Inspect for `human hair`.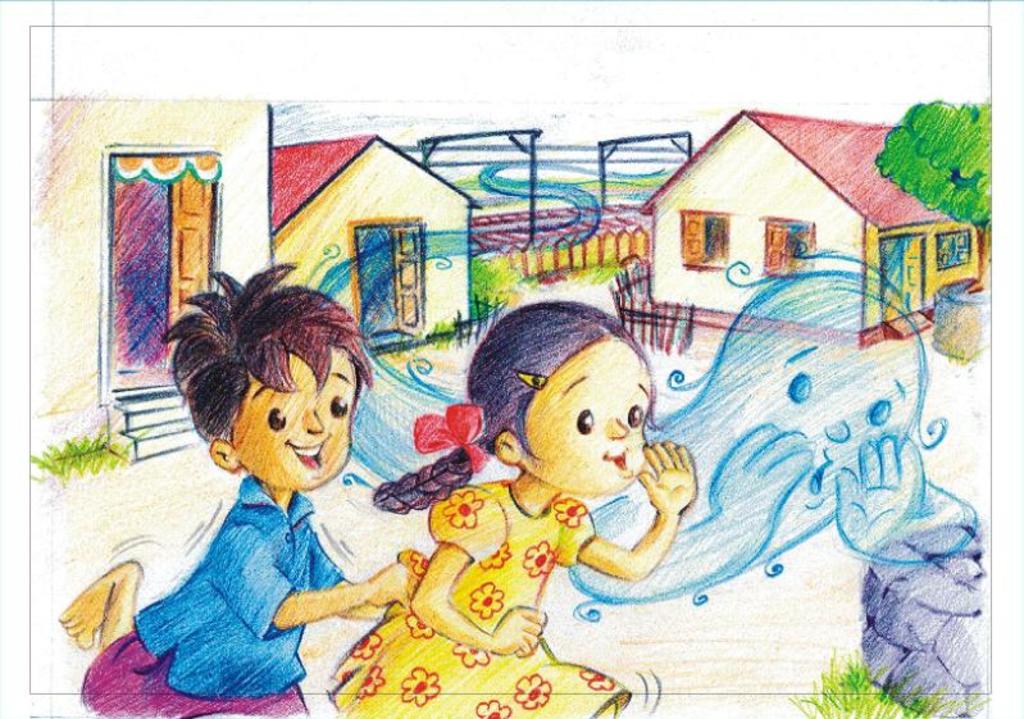
Inspection: BBox(372, 299, 668, 517).
